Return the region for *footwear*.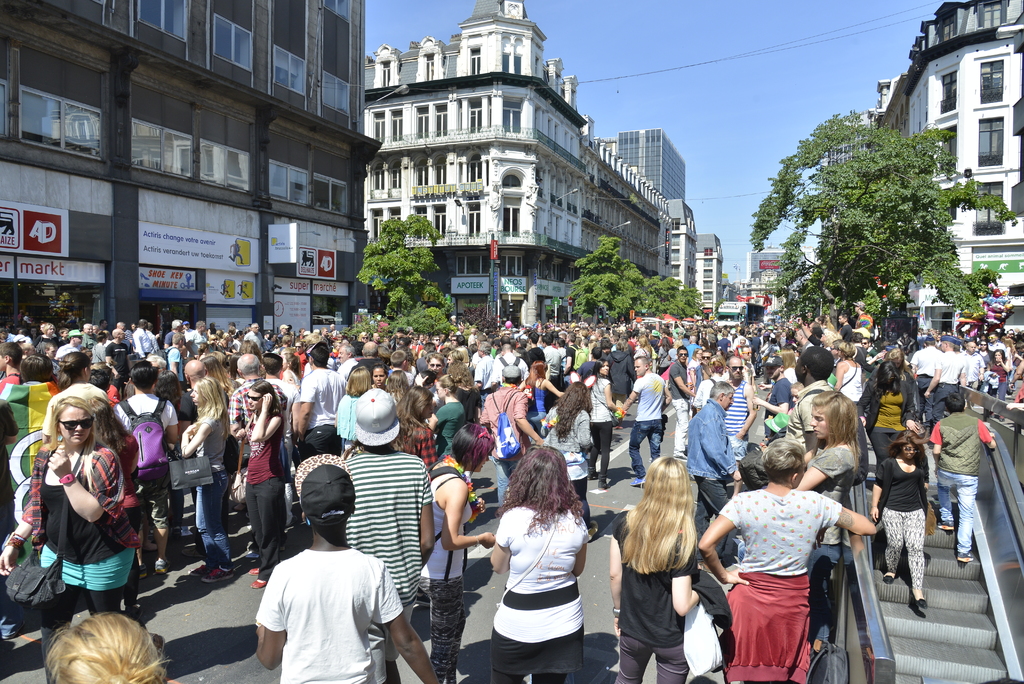
l=203, t=564, r=232, b=583.
